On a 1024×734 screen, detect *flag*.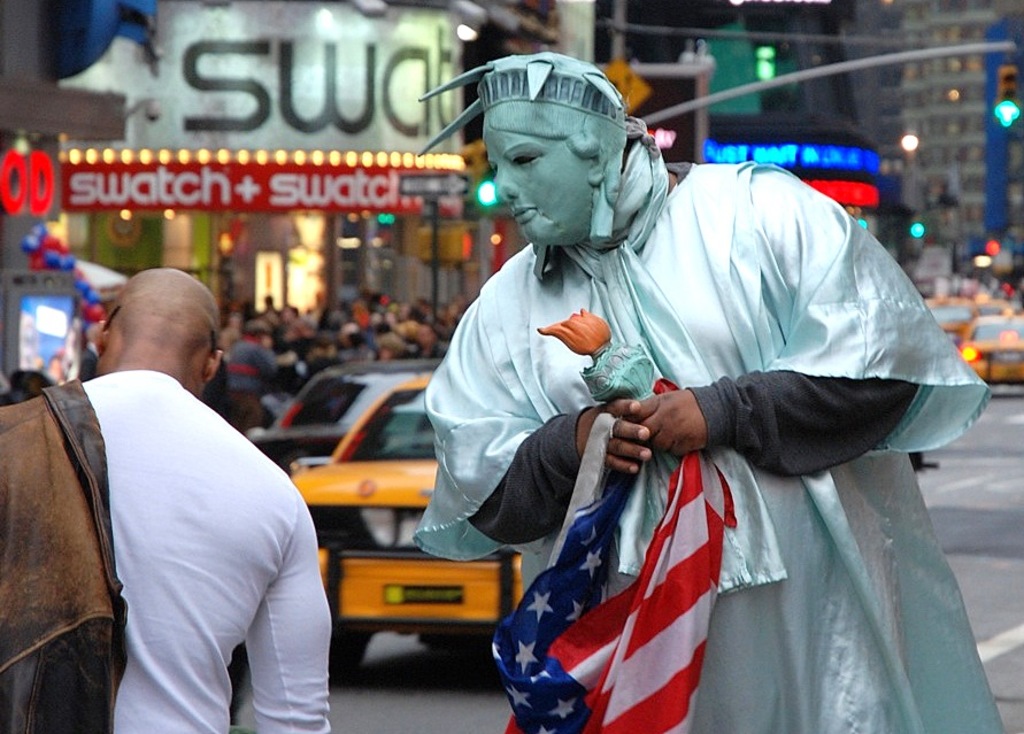
select_region(480, 397, 780, 733).
